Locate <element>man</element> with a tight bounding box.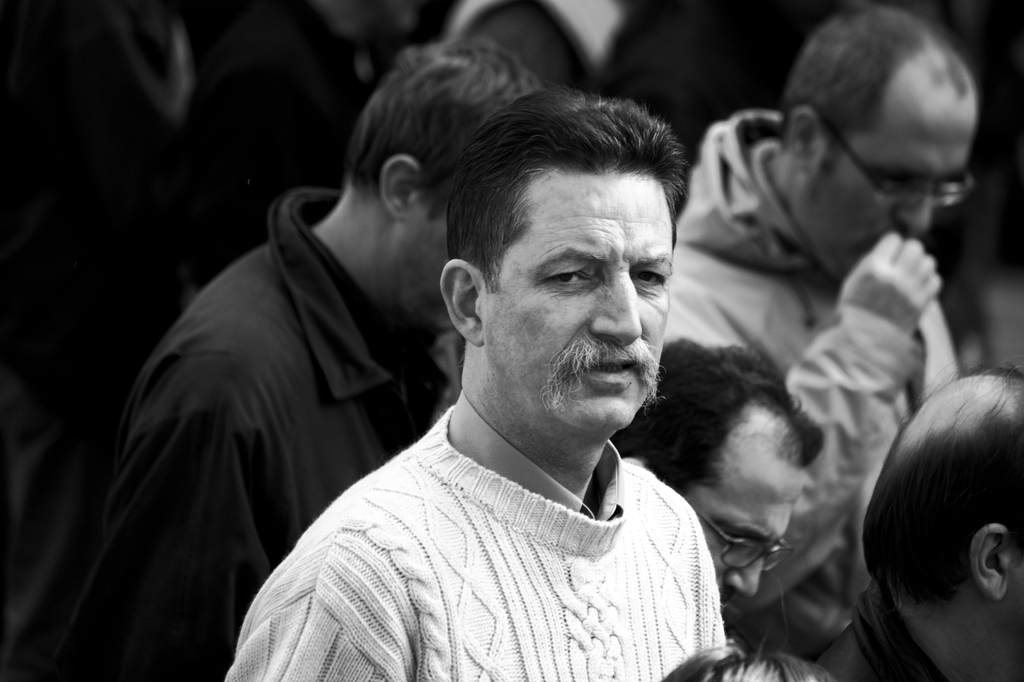
box(47, 38, 544, 681).
